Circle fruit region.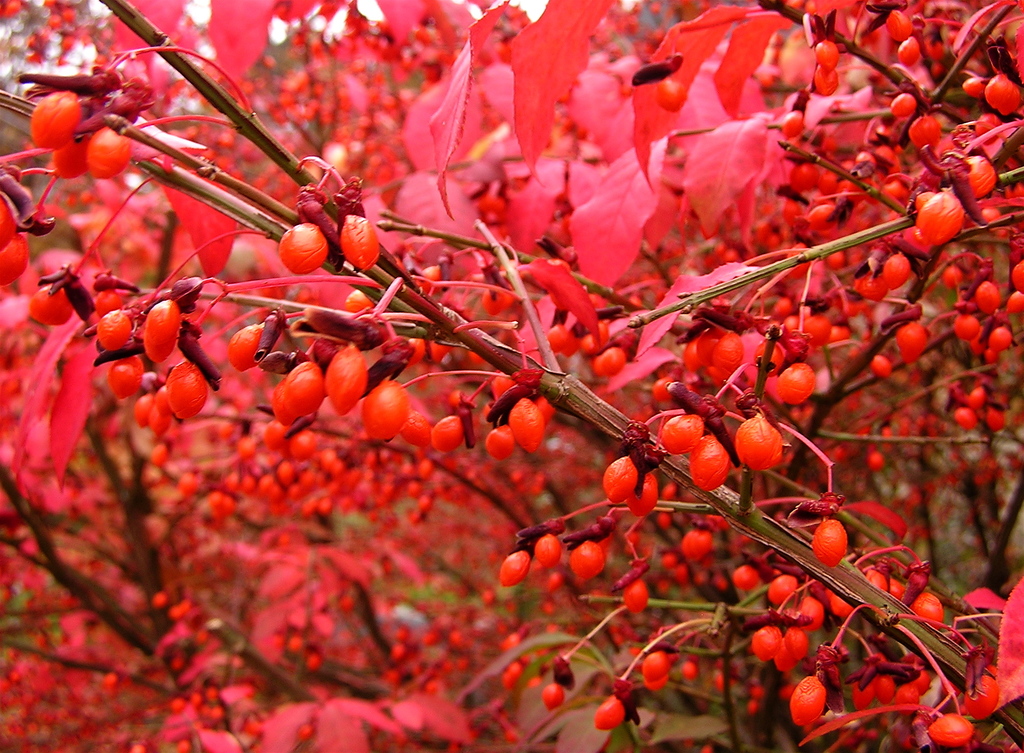
Region: 550/321/579/357.
